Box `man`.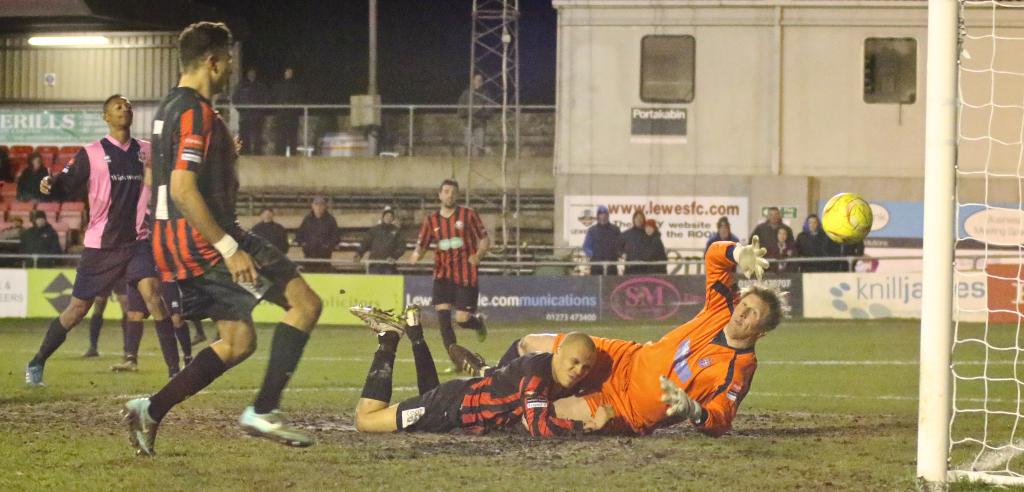
411/177/488/346.
